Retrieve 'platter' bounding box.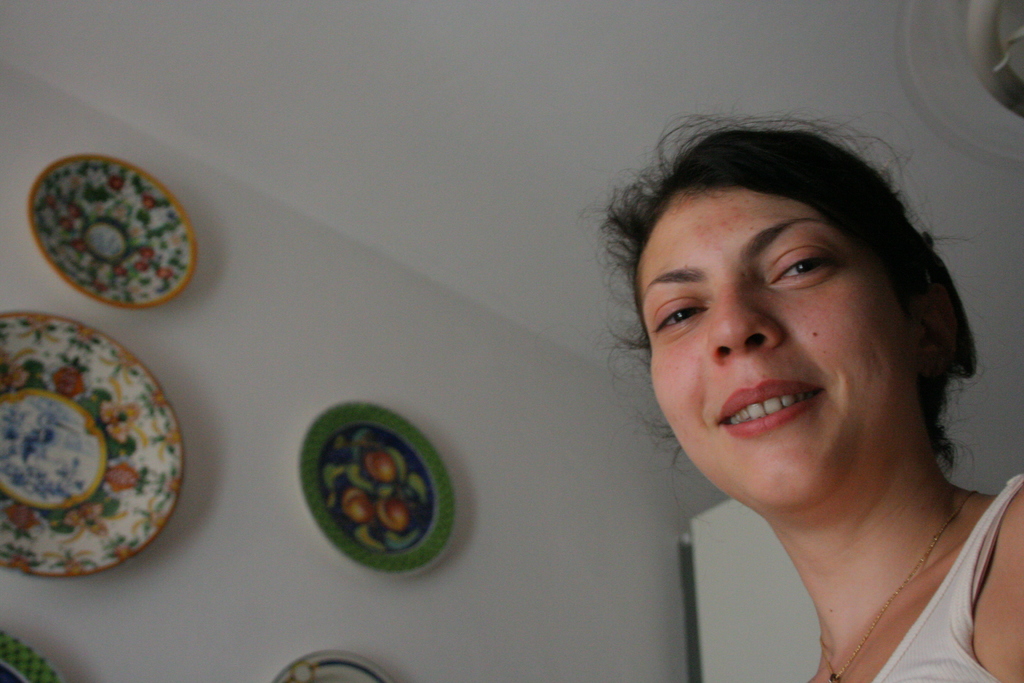
Bounding box: 51 165 170 296.
